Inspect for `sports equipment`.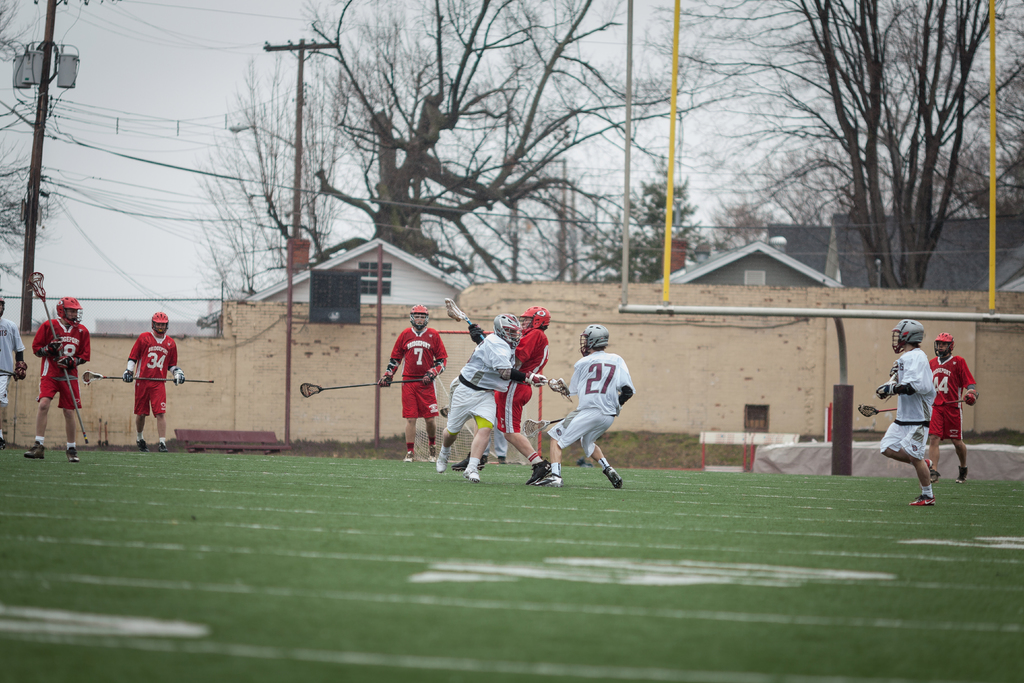
Inspection: 463,462,481,488.
